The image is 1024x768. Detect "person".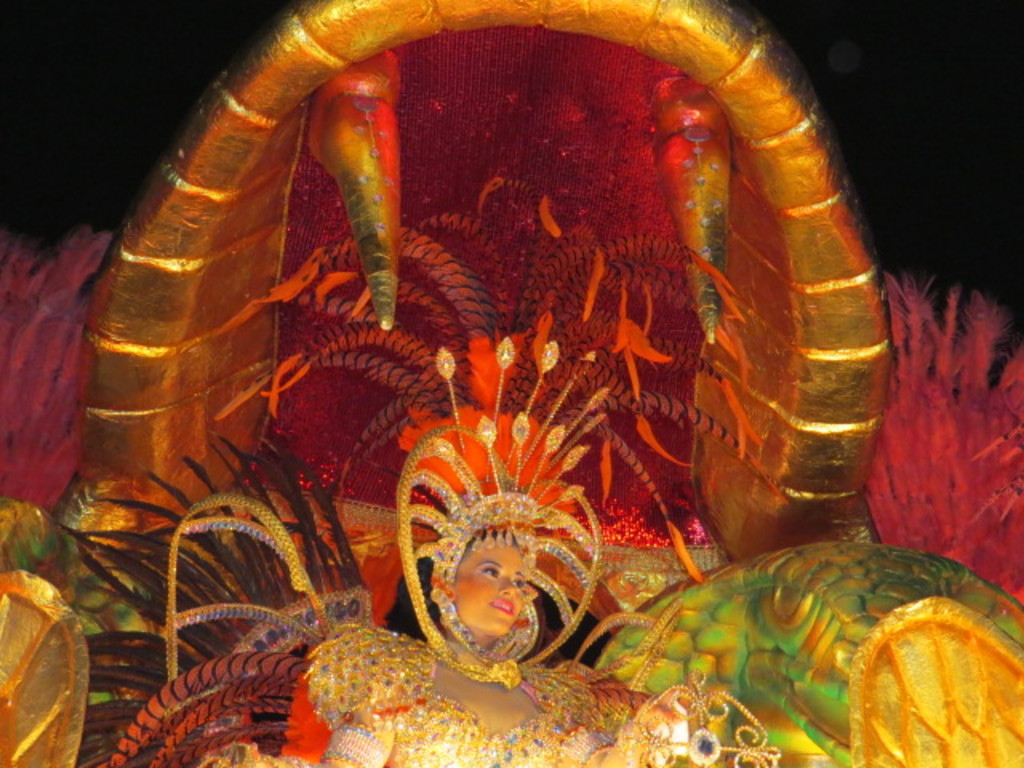
Detection: {"x1": 286, "y1": 331, "x2": 674, "y2": 766}.
